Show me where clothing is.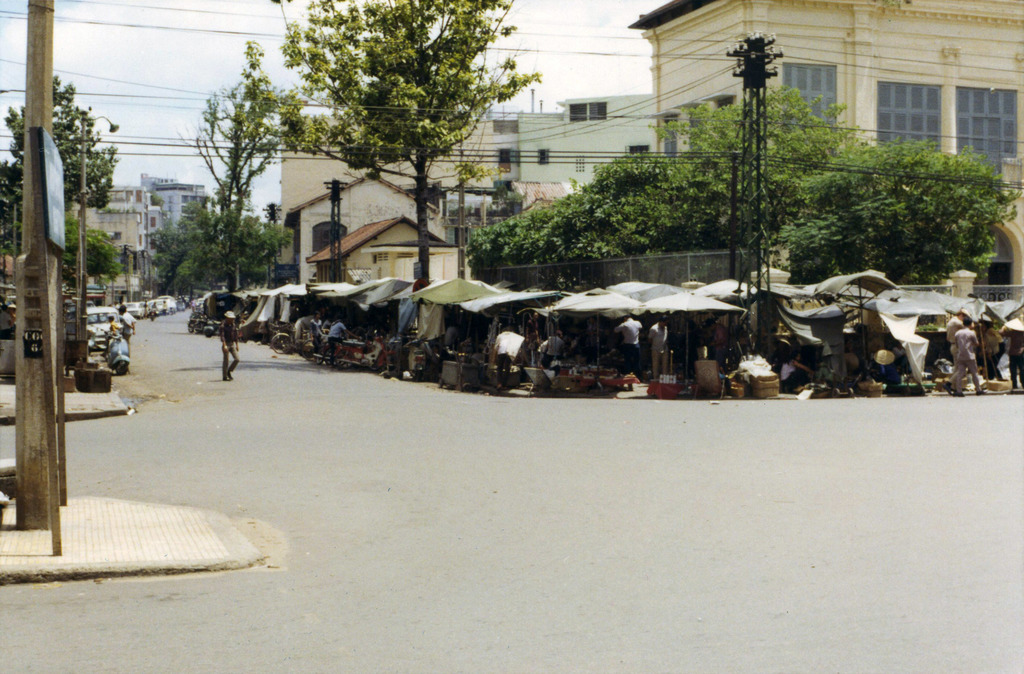
clothing is at bbox(623, 341, 637, 376).
